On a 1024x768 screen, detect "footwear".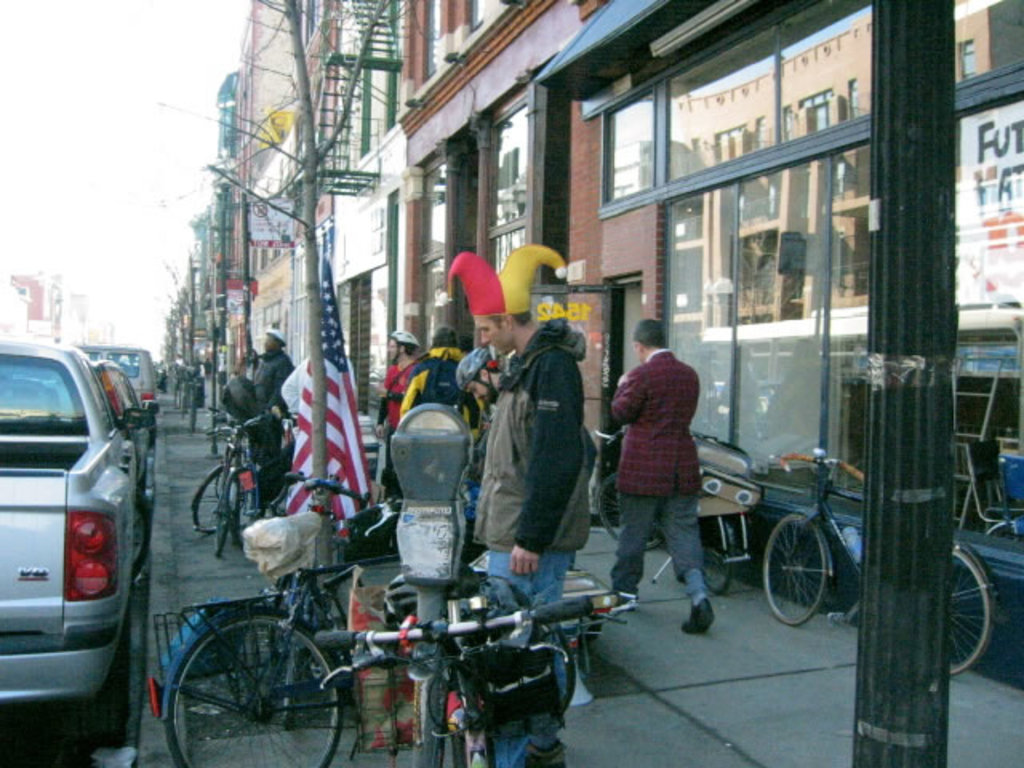
(616,592,638,611).
